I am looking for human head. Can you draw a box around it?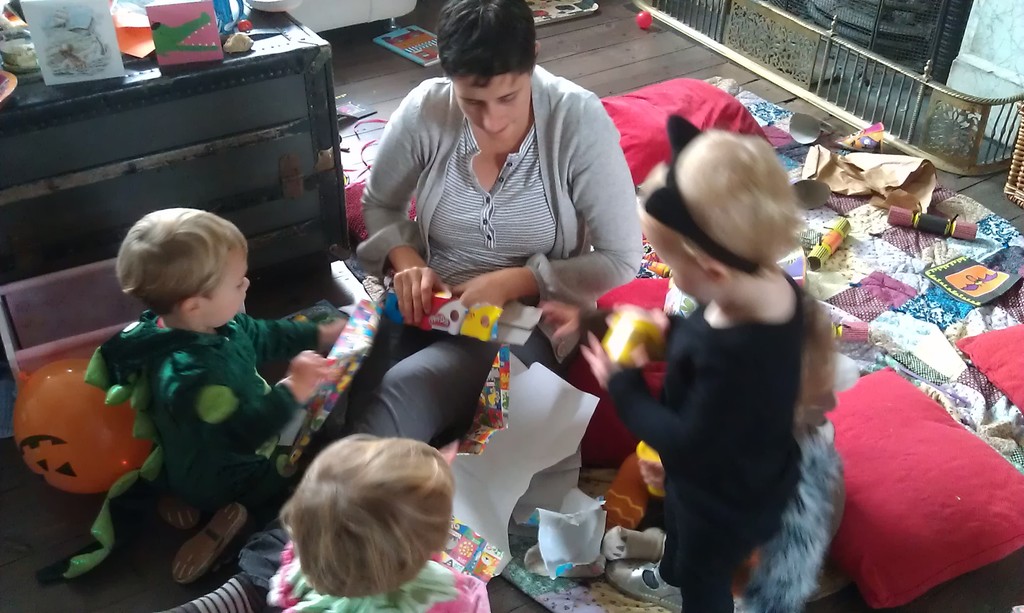
Sure, the bounding box is {"x1": 641, "y1": 130, "x2": 794, "y2": 303}.
